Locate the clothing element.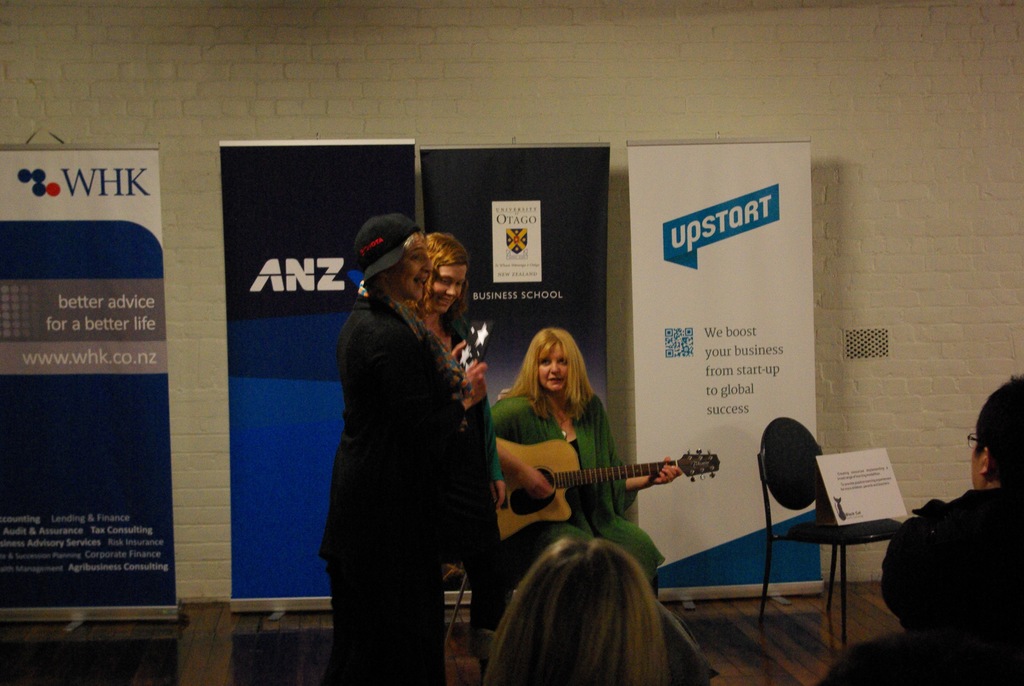
Element bbox: [444,300,504,664].
